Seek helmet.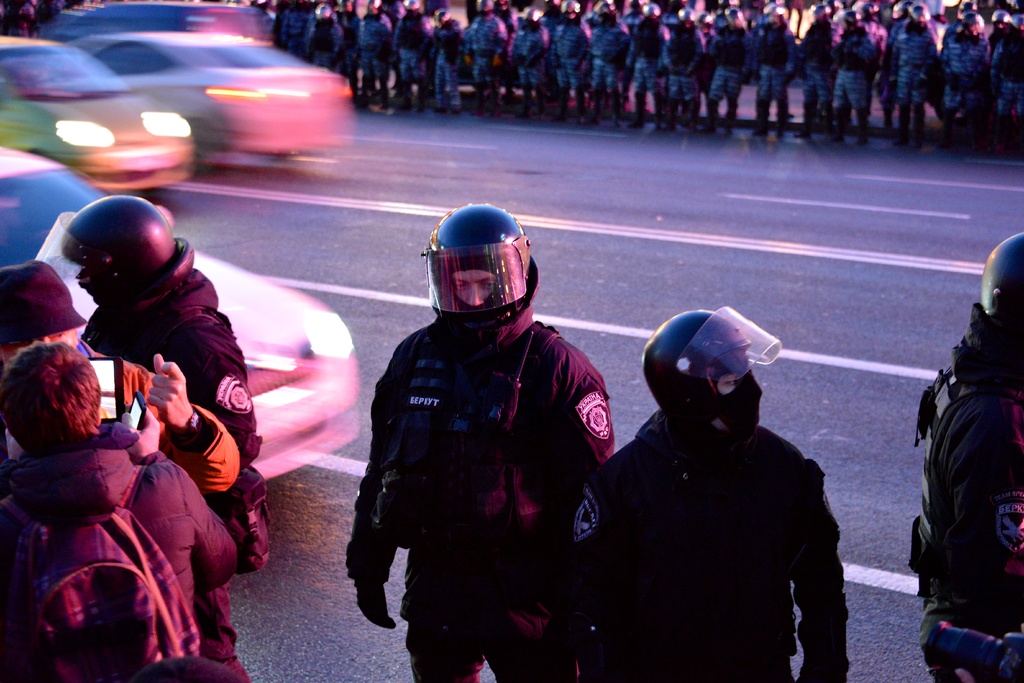
BBox(852, 1, 883, 25).
